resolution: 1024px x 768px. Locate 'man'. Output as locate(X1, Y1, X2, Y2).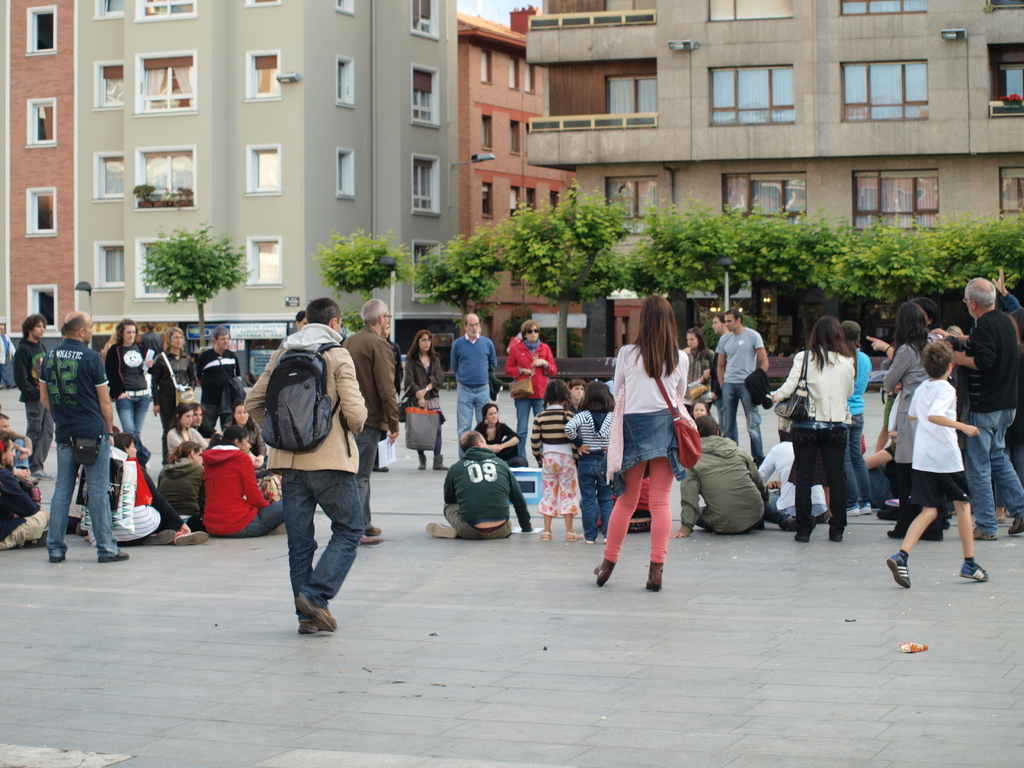
locate(0, 323, 17, 389).
